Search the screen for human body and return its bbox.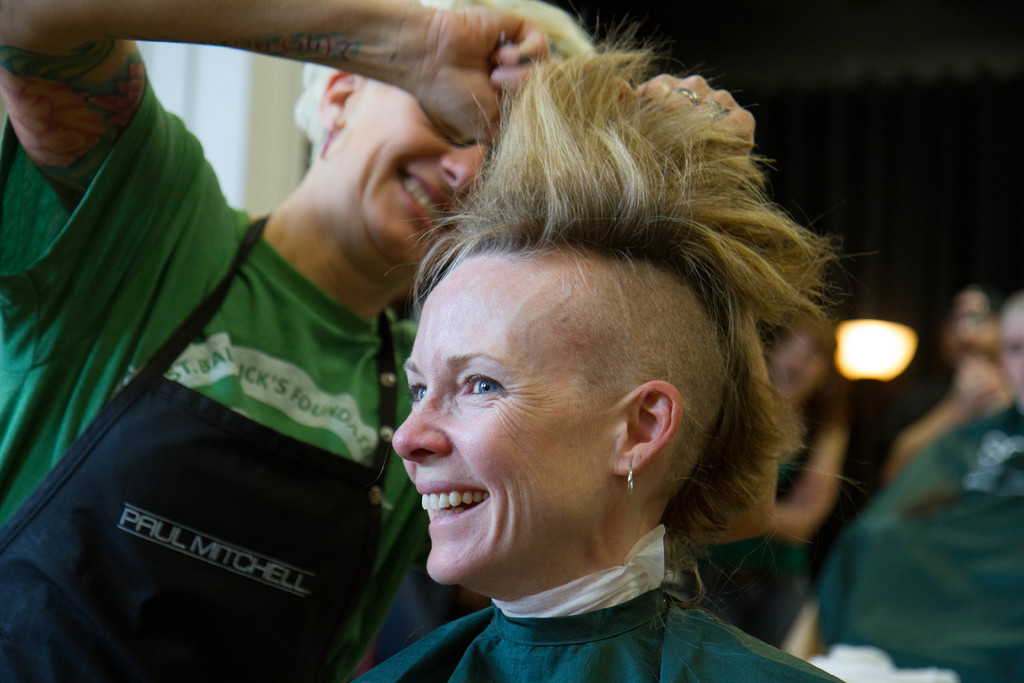
Found: crop(0, 0, 745, 682).
